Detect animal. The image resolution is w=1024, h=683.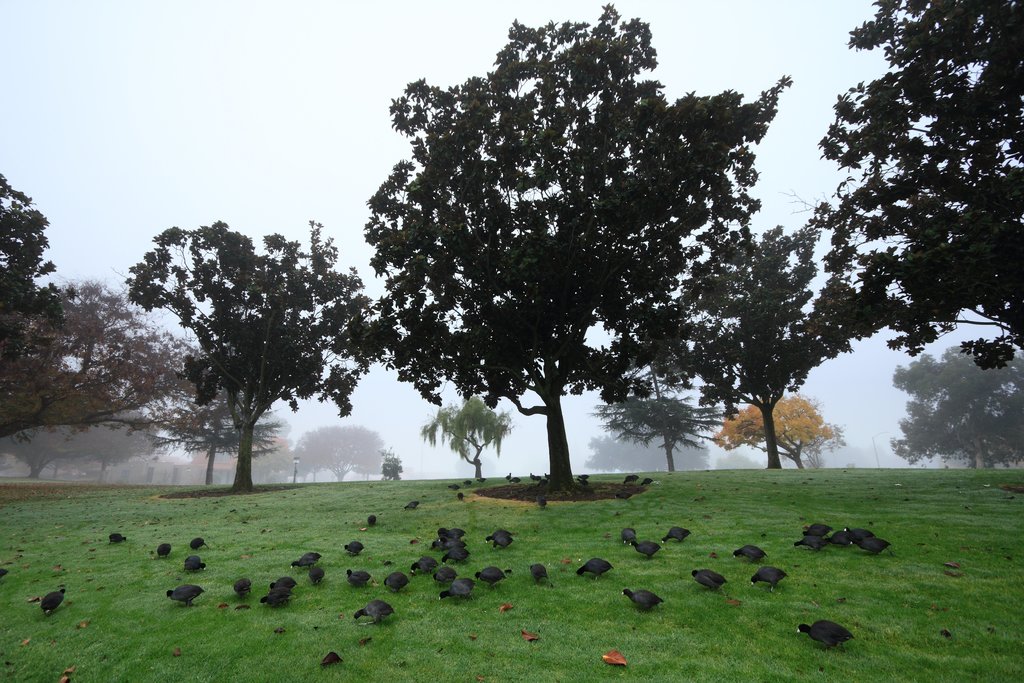
{"x1": 266, "y1": 573, "x2": 298, "y2": 593}.
